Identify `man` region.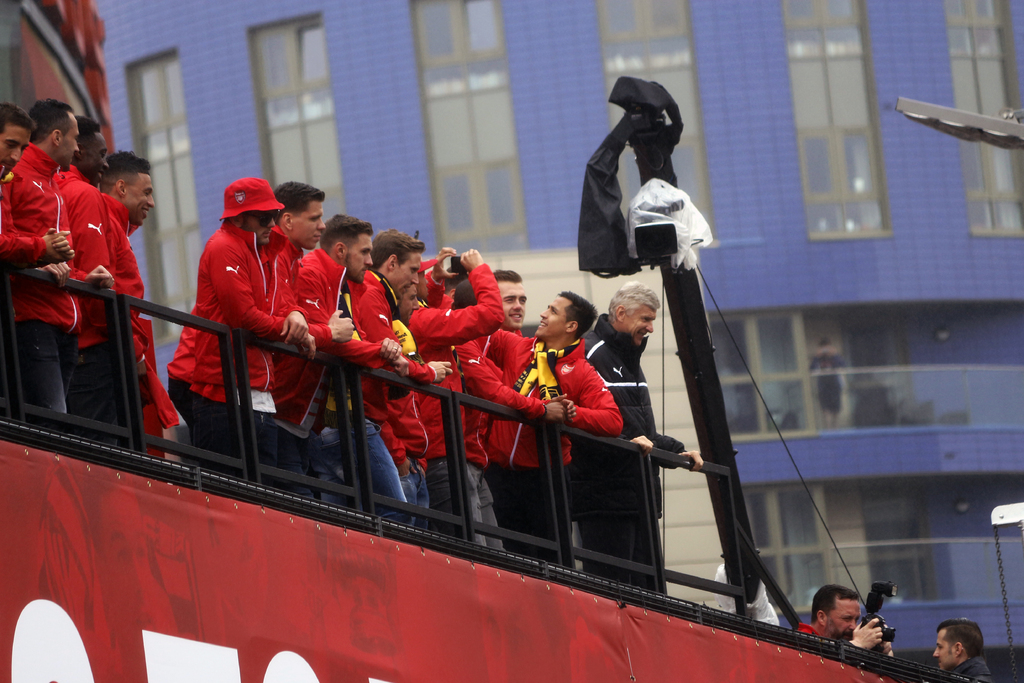
Region: bbox(797, 583, 898, 658).
